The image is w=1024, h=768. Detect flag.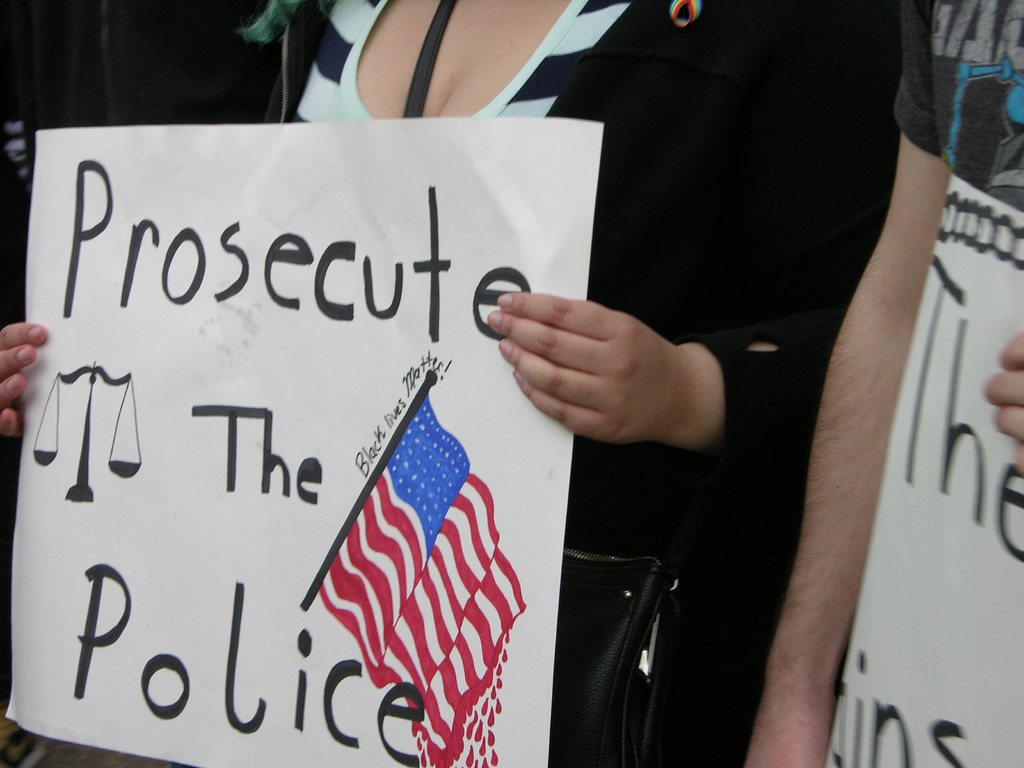
Detection: 292/375/498/739.
